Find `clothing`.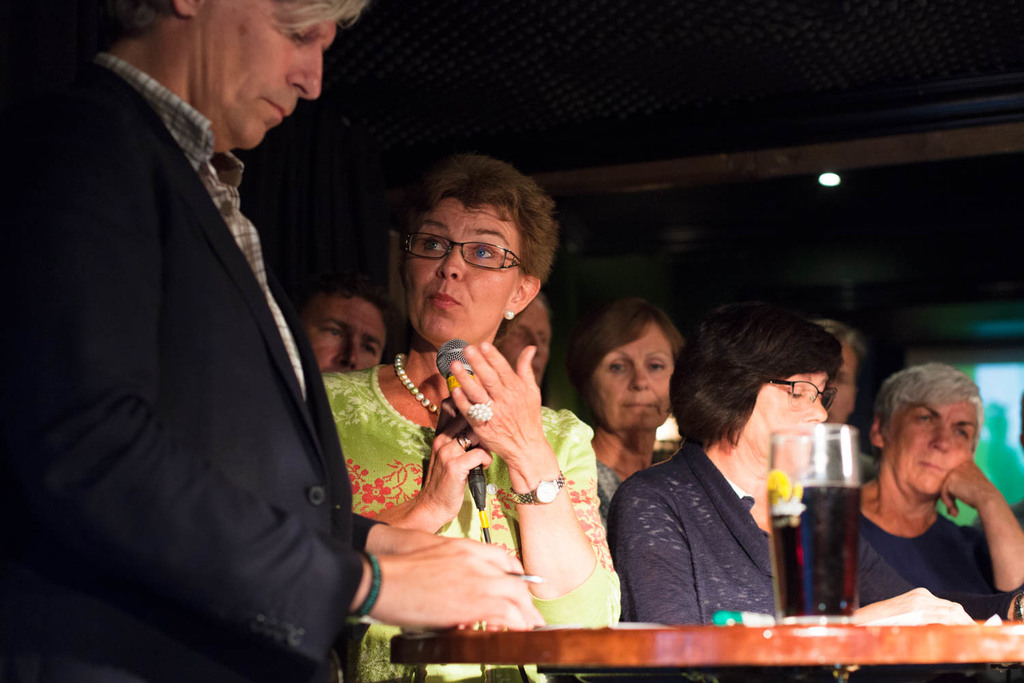
bbox(324, 367, 615, 682).
